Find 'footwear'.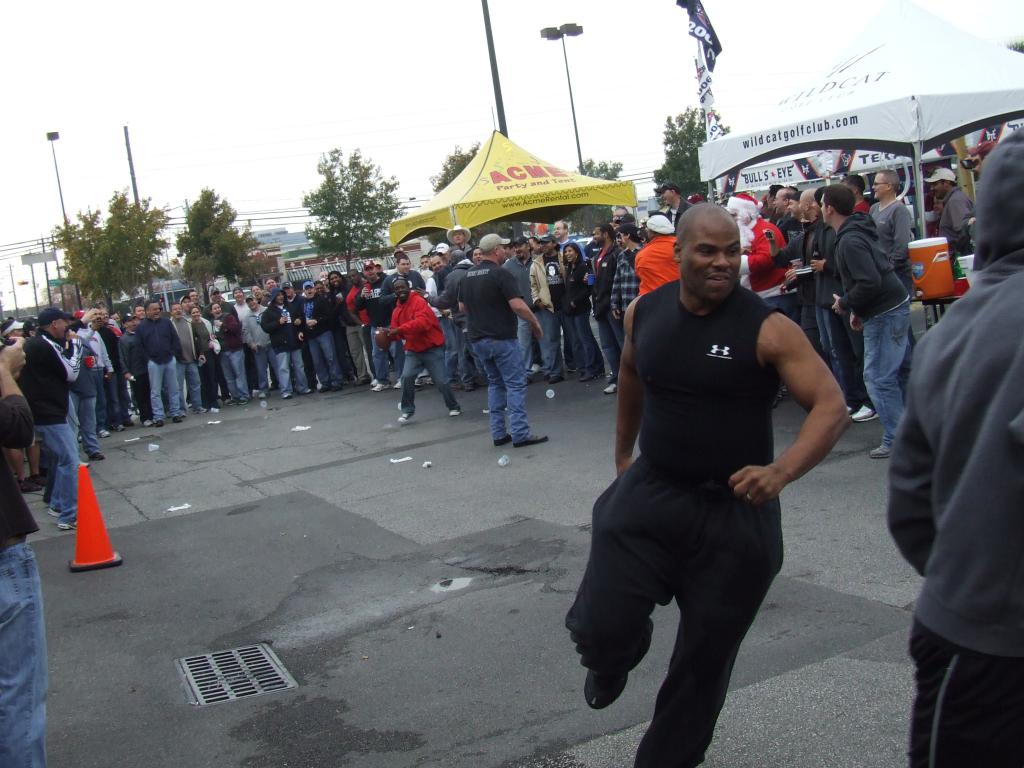
region(602, 380, 612, 395).
